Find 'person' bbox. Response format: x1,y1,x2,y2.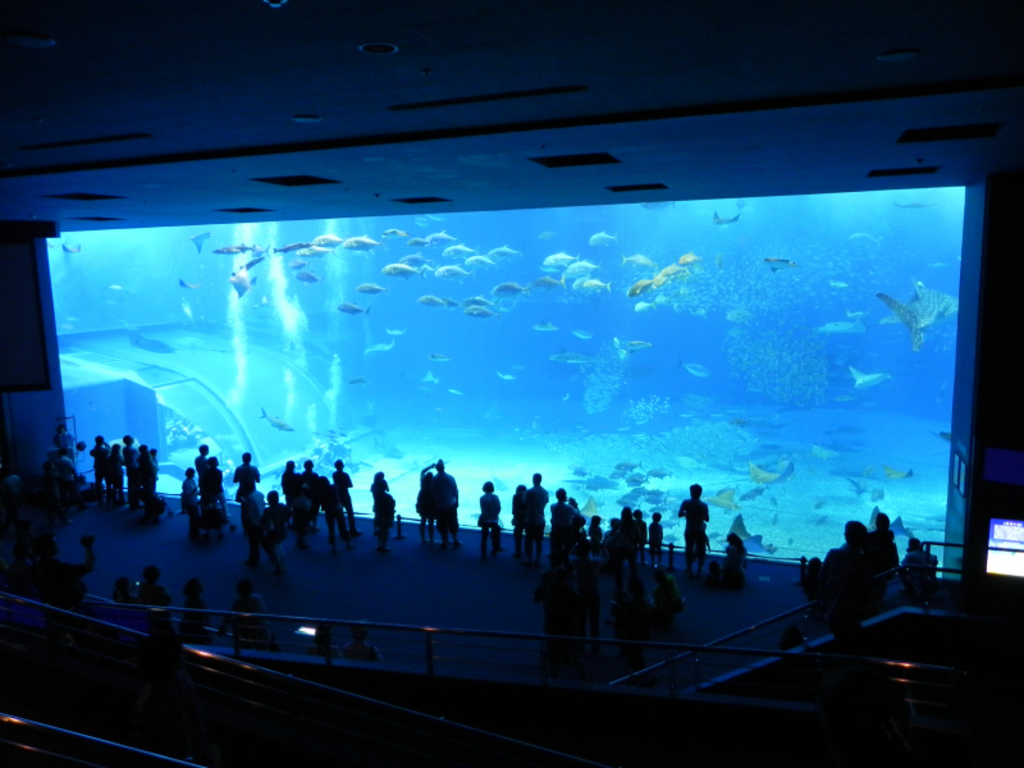
676,485,713,575.
